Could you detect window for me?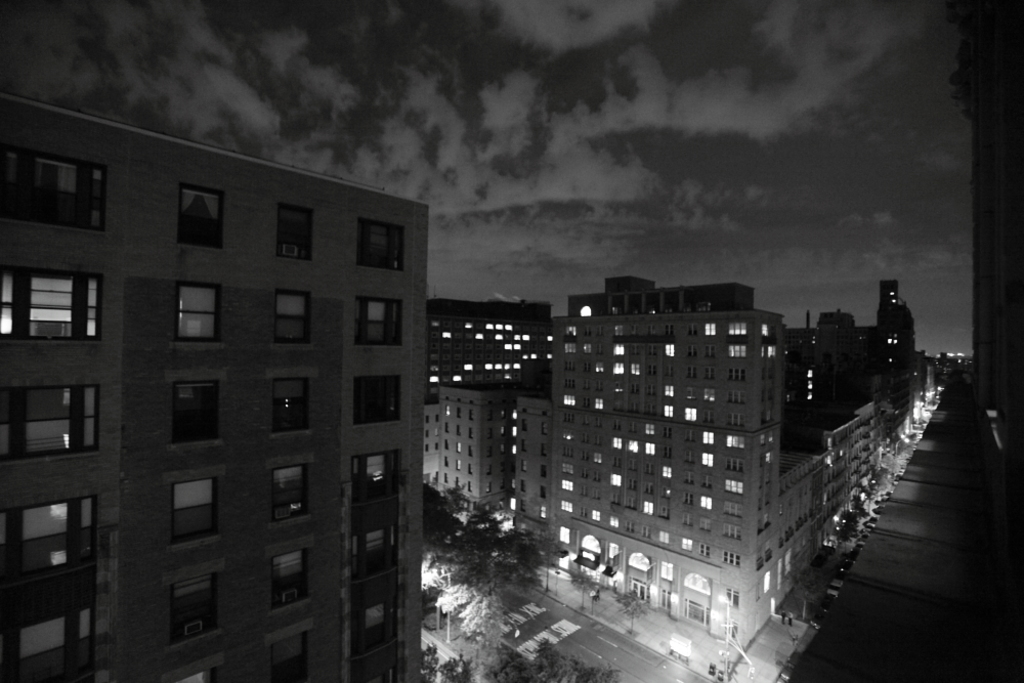
Detection result: bbox(361, 215, 407, 260).
